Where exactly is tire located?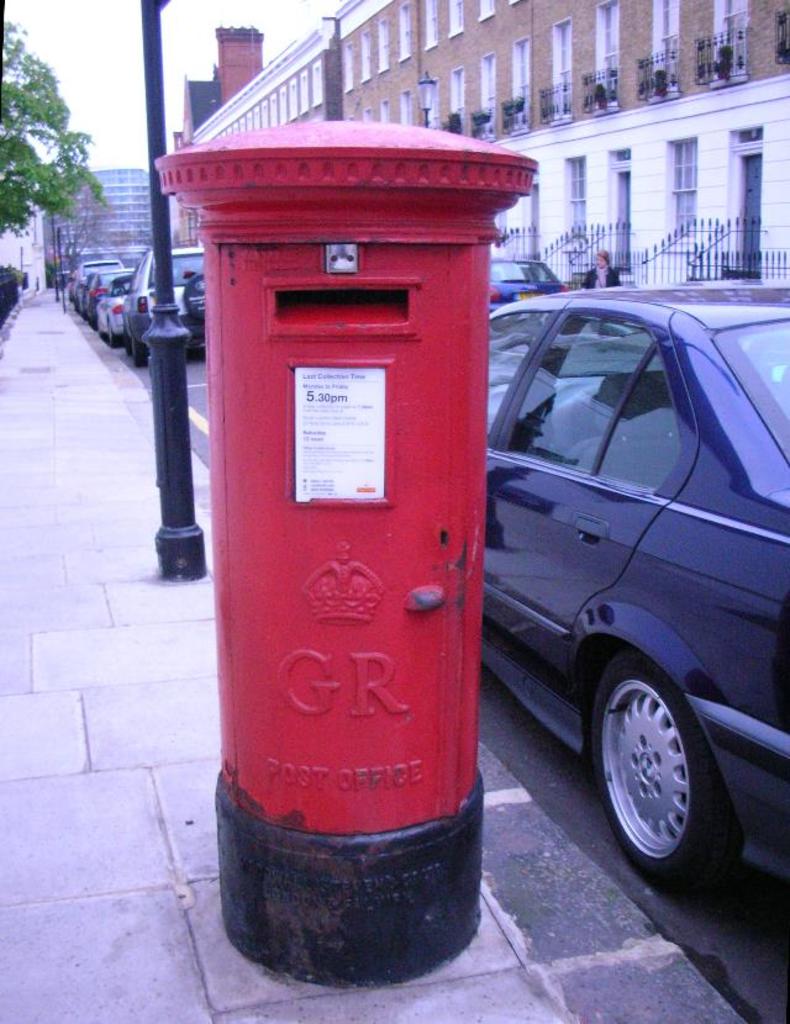
Its bounding box is BBox(109, 318, 114, 352).
